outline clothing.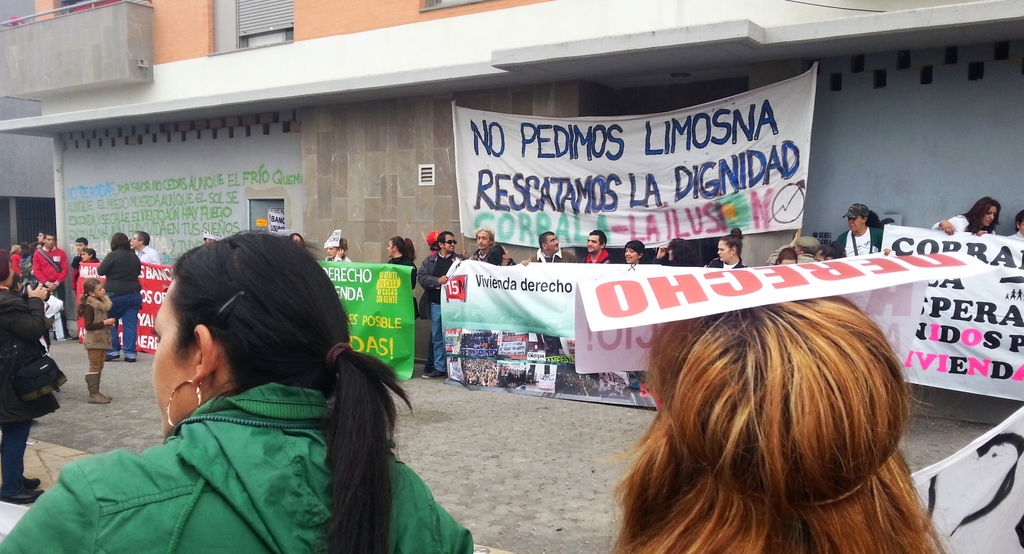
Outline: x1=70, y1=298, x2=125, y2=407.
